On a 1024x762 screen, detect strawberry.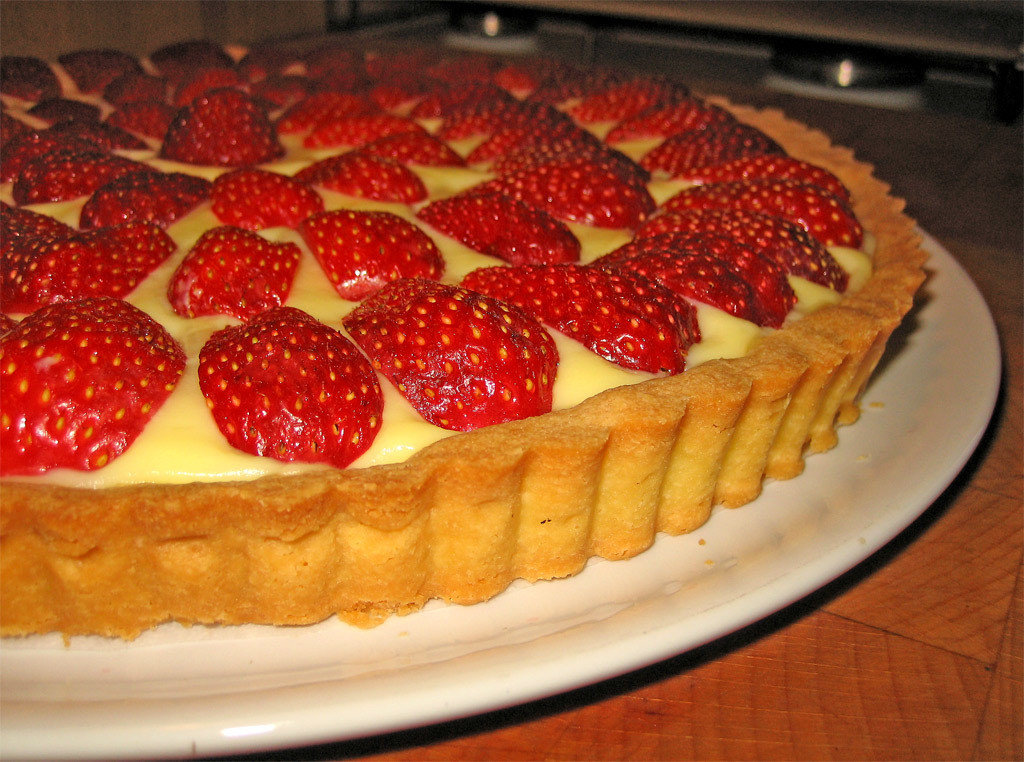
bbox=[645, 215, 850, 297].
